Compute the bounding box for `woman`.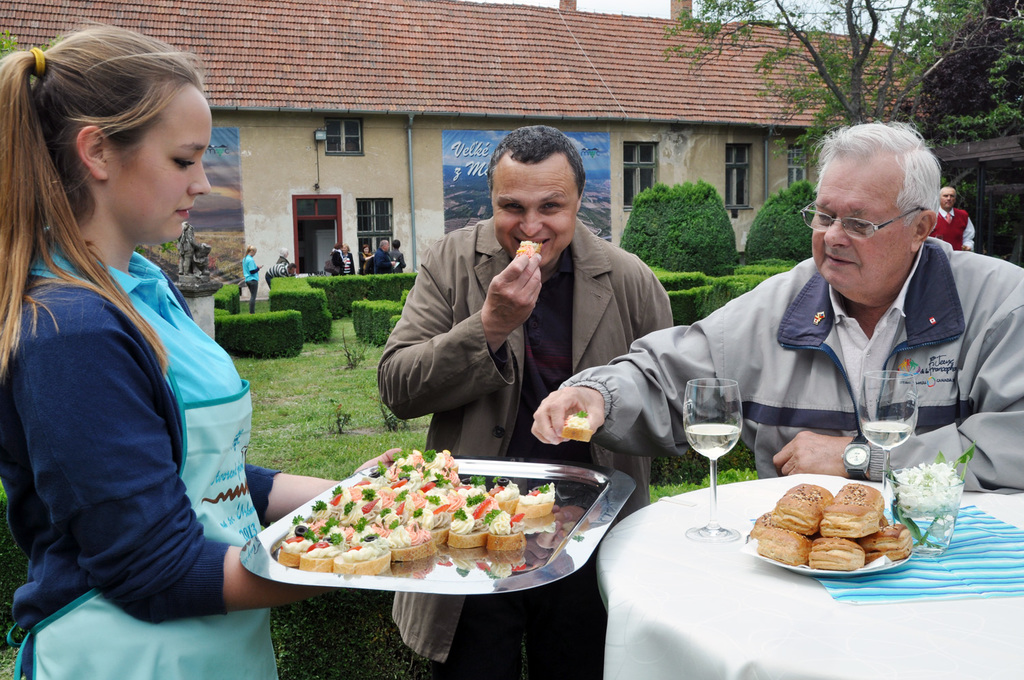
bbox=(332, 244, 339, 276).
